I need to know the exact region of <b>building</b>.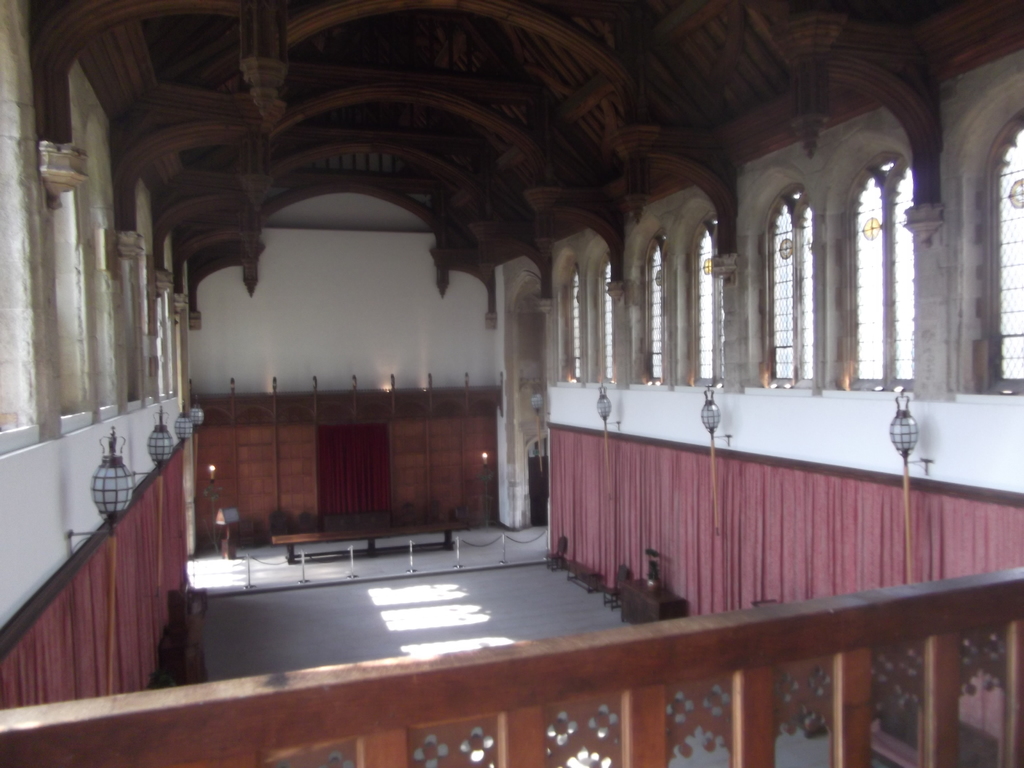
Region: <bbox>0, 0, 1023, 767</bbox>.
